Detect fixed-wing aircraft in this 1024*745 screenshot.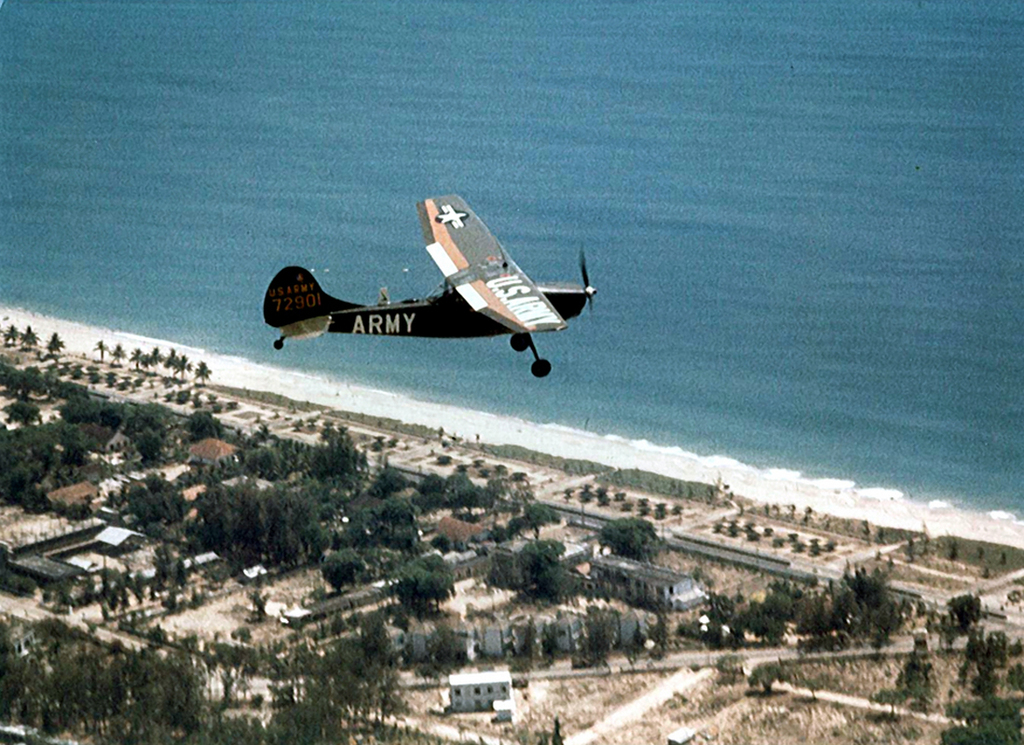
Detection: [264, 191, 599, 378].
